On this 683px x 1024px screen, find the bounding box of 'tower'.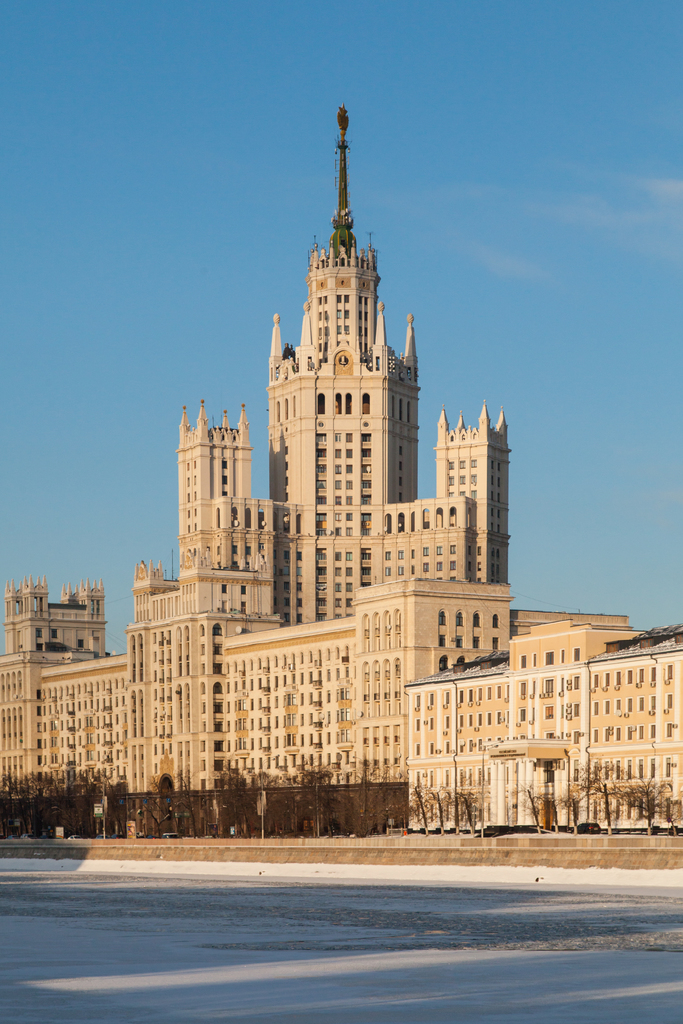
Bounding box: 268, 104, 421, 626.
